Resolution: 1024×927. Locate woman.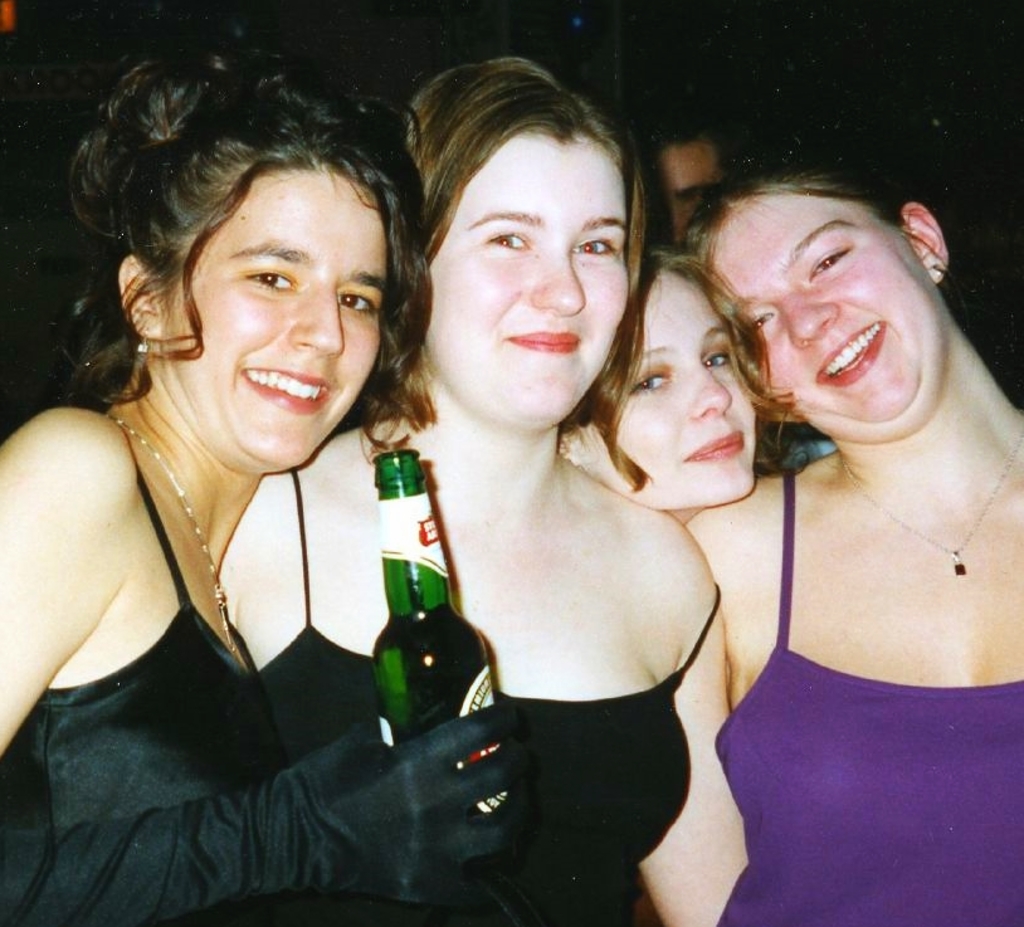
box=[683, 176, 1020, 926].
